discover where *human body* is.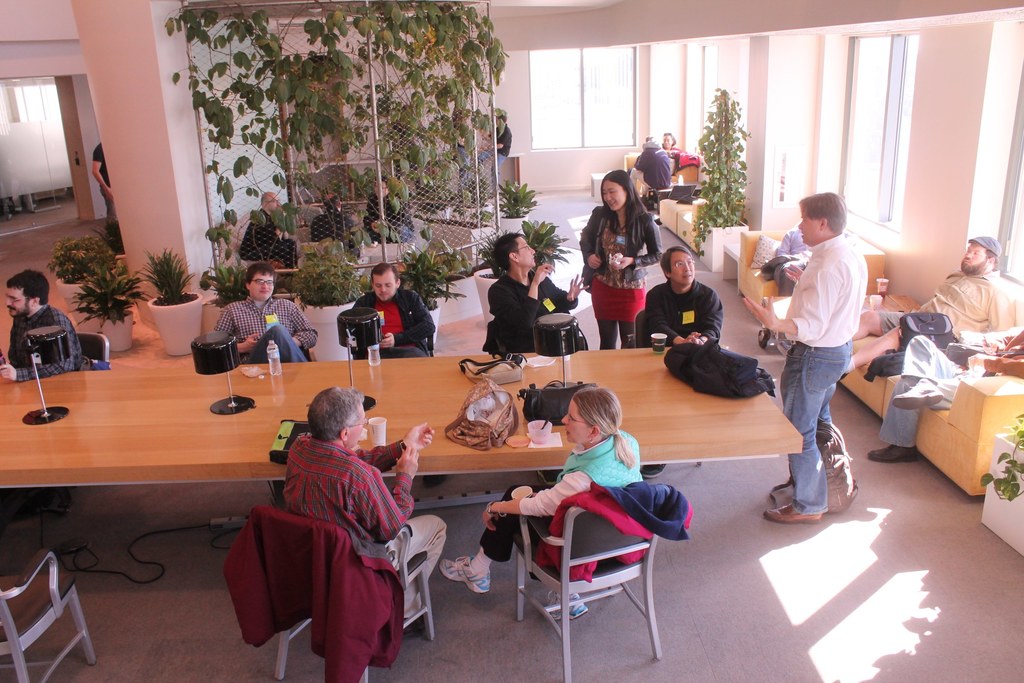
Discovered at rect(490, 230, 602, 352).
